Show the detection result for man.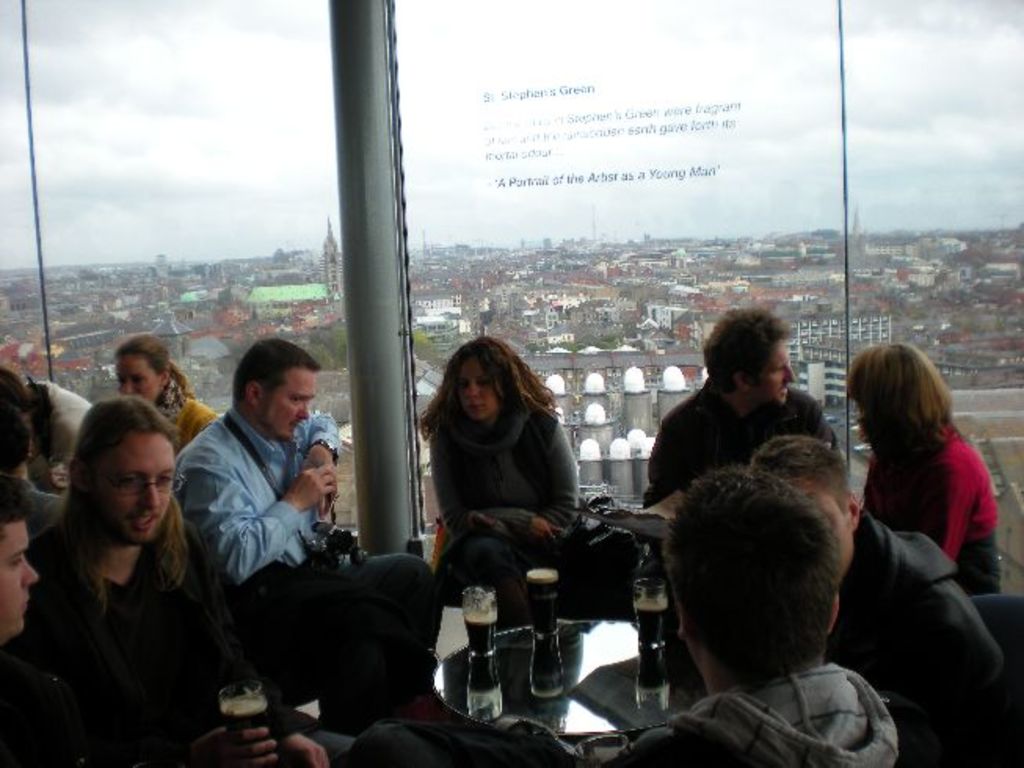
bbox=[163, 332, 441, 713].
